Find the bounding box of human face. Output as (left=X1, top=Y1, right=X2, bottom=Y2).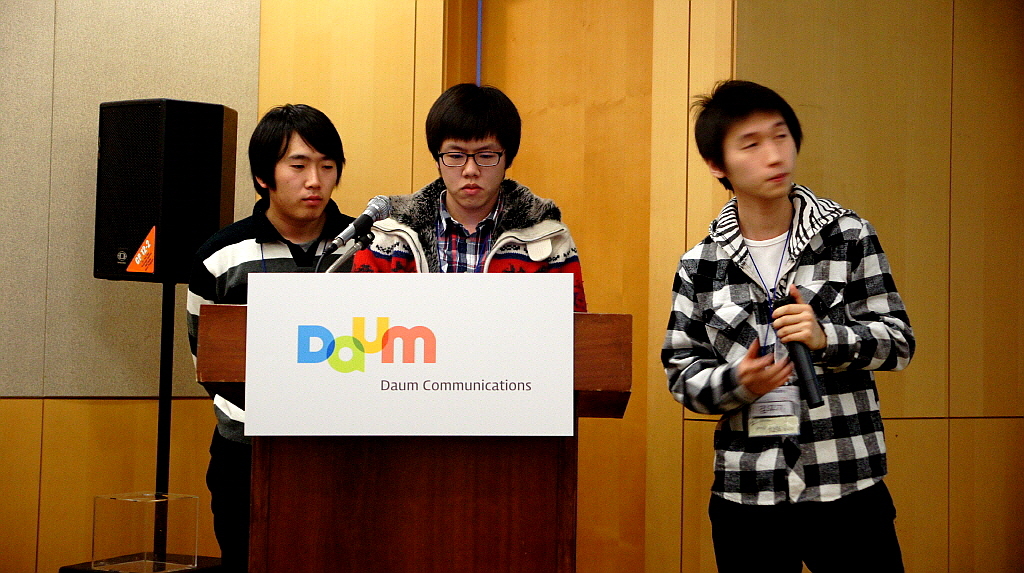
(left=723, top=107, right=800, bottom=199).
